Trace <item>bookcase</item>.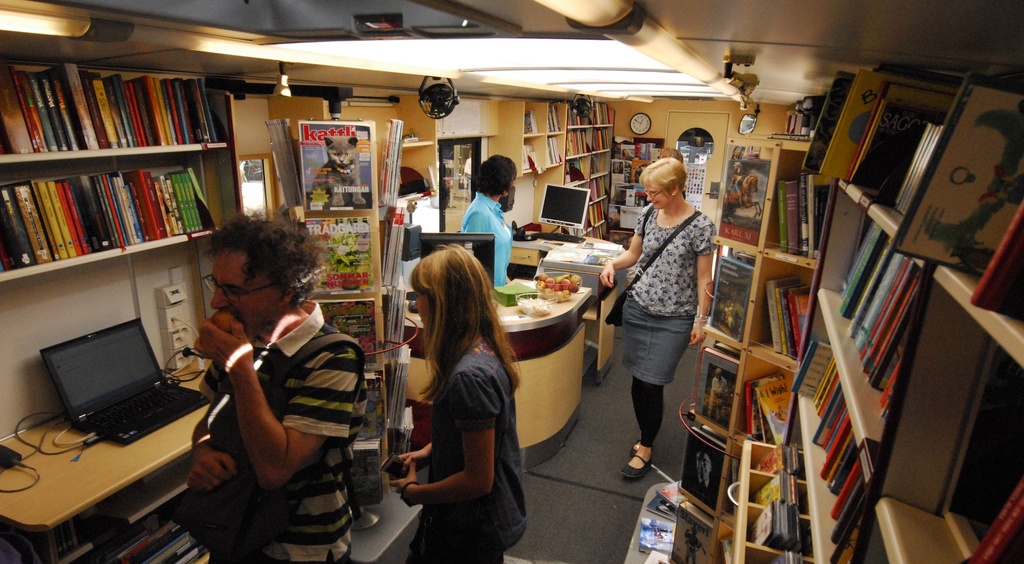
Traced to 289, 117, 417, 519.
